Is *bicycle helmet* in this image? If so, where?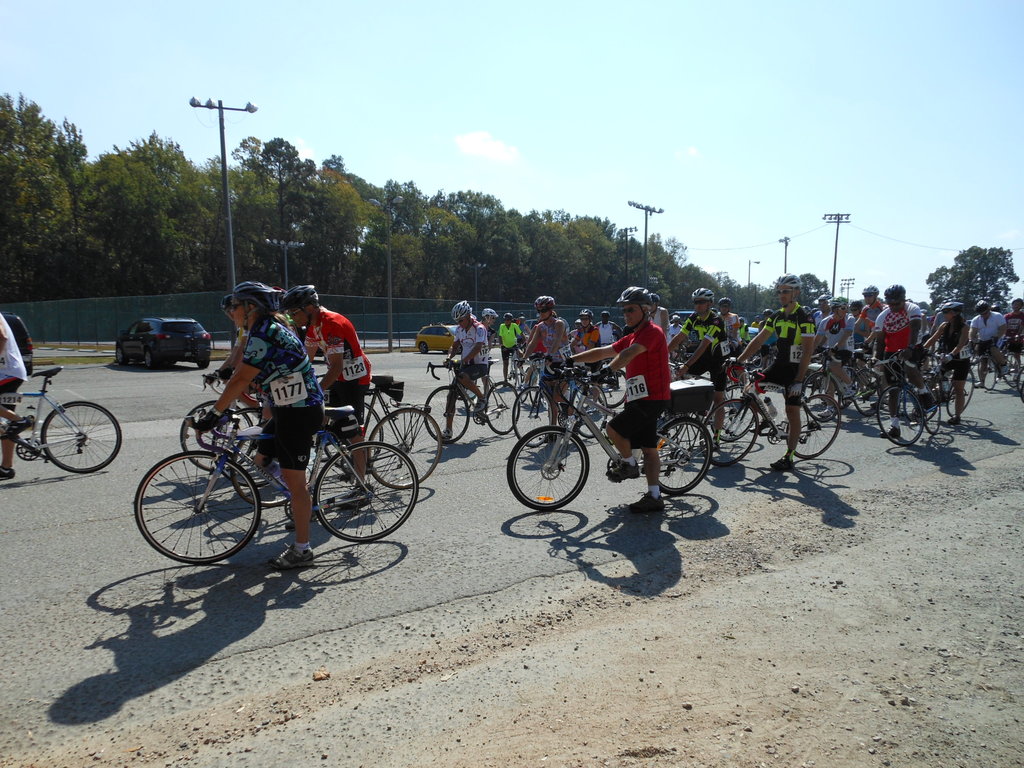
Yes, at box=[451, 296, 474, 330].
